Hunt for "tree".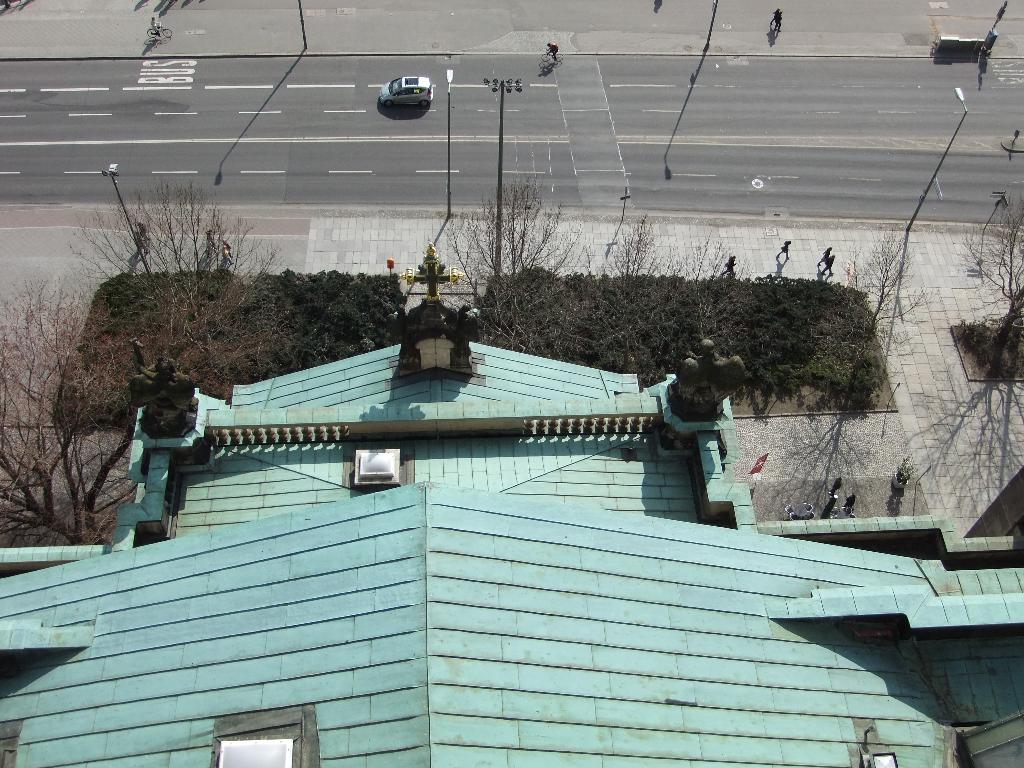
Hunted down at left=0, top=270, right=156, bottom=548.
